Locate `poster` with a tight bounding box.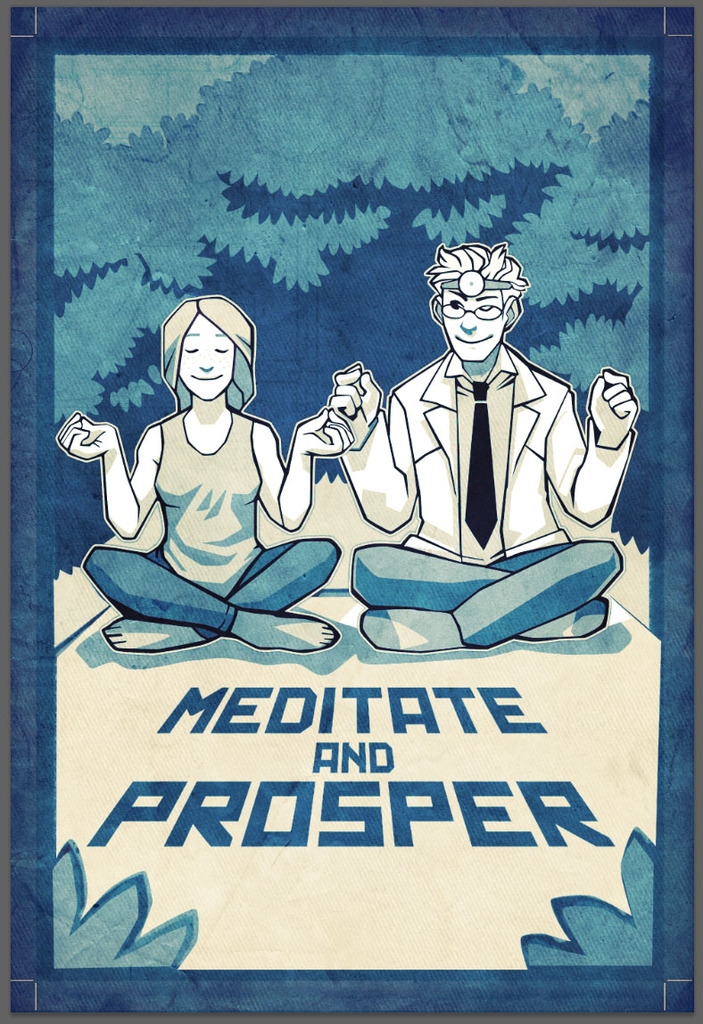
0:0:702:1023.
